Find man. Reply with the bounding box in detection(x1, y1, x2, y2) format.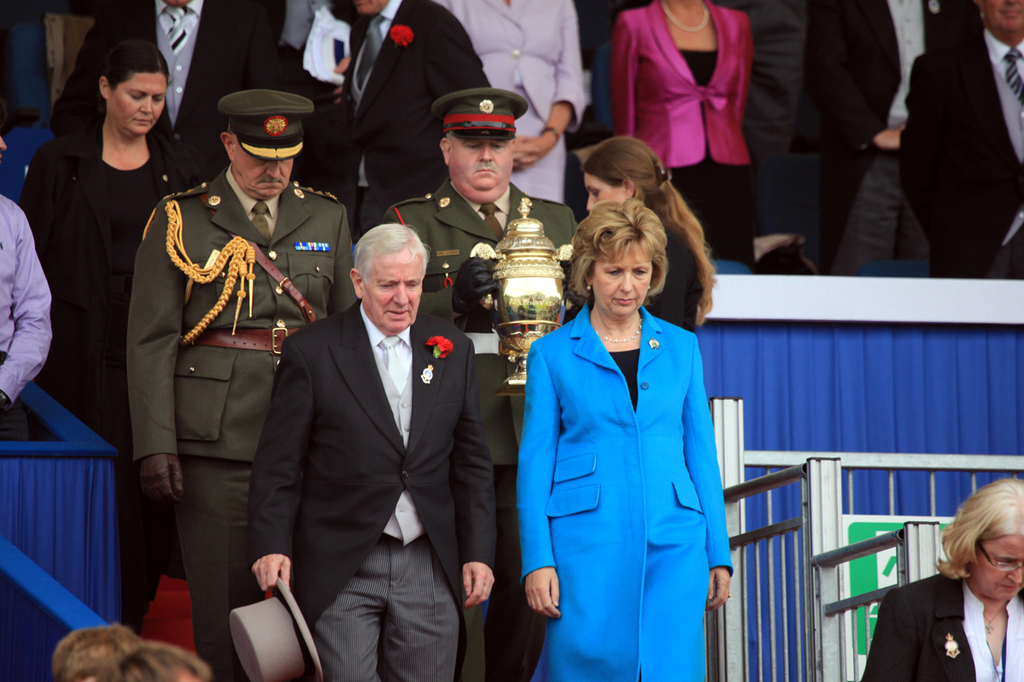
detection(0, 97, 49, 439).
